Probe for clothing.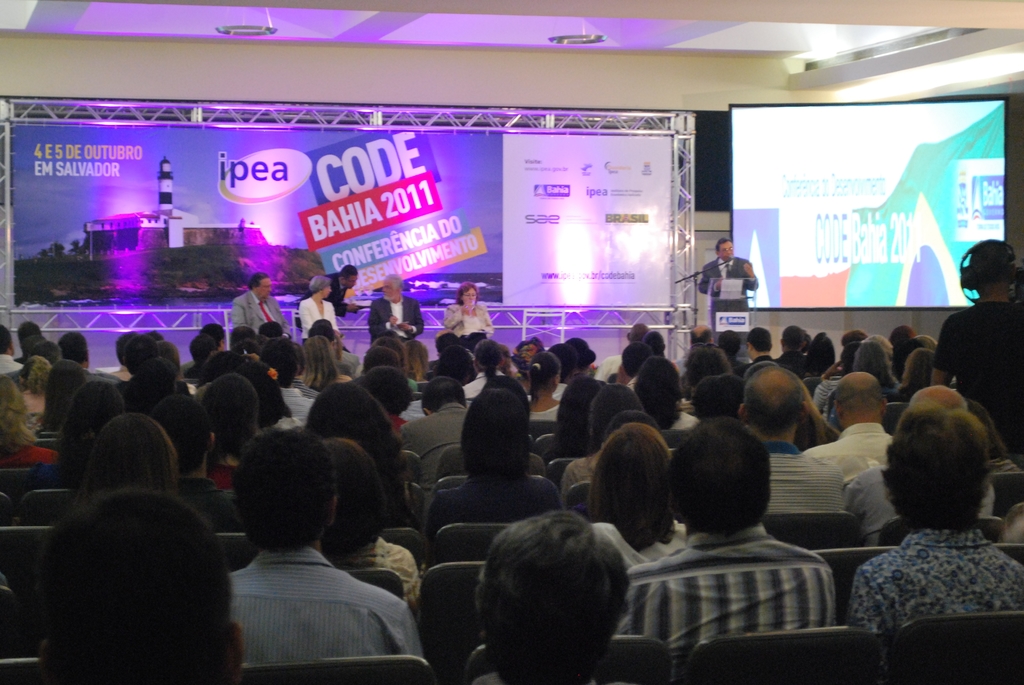
Probe result: BBox(615, 522, 838, 679).
